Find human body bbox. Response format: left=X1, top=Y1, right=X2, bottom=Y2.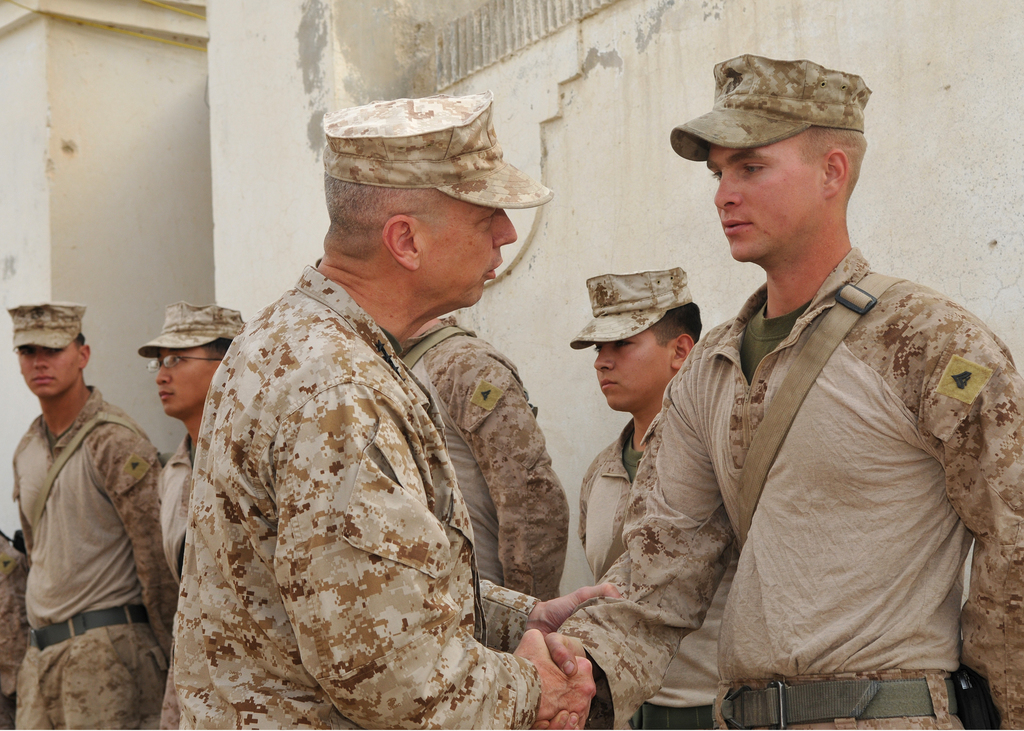
left=157, top=103, right=630, bottom=730.
